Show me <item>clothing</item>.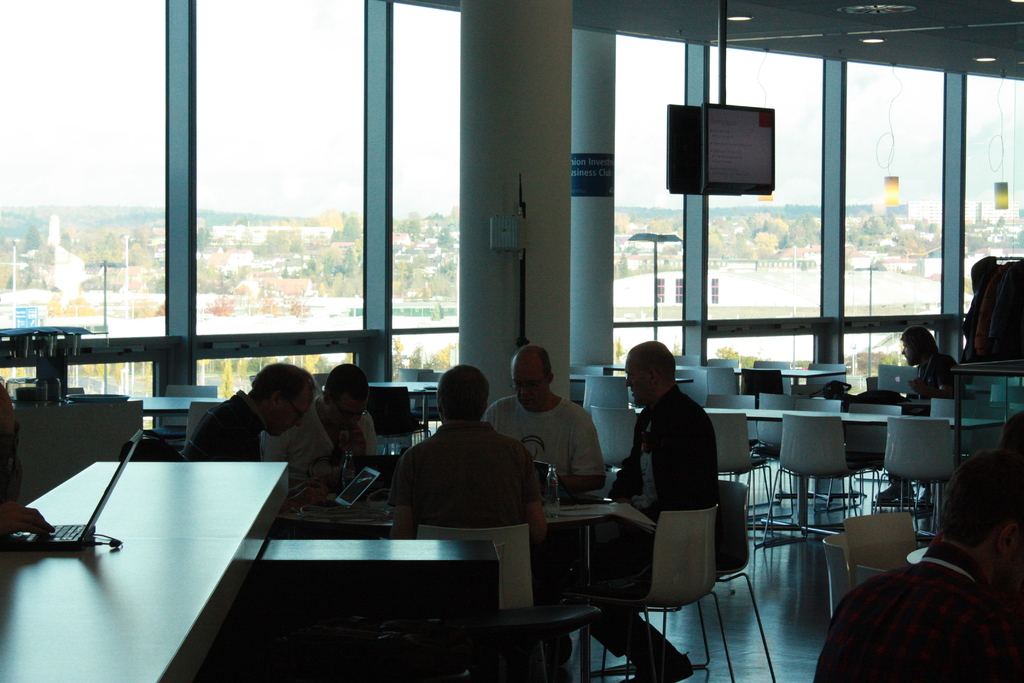
<item>clothing</item> is here: [179, 392, 261, 462].
